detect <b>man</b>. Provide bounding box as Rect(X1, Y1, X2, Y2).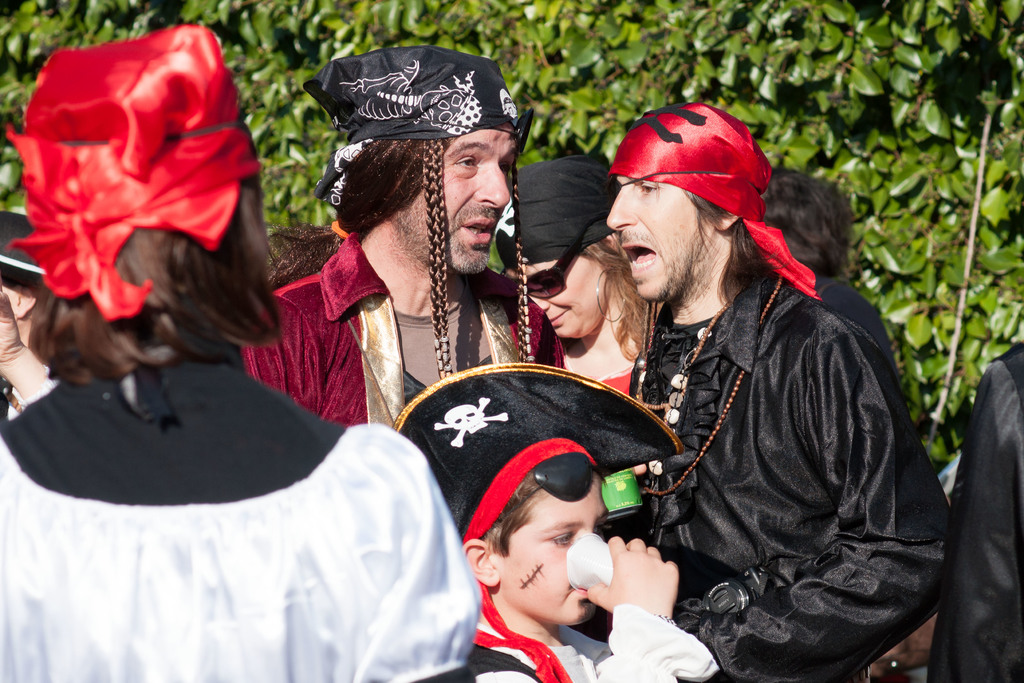
Rect(607, 90, 959, 682).
